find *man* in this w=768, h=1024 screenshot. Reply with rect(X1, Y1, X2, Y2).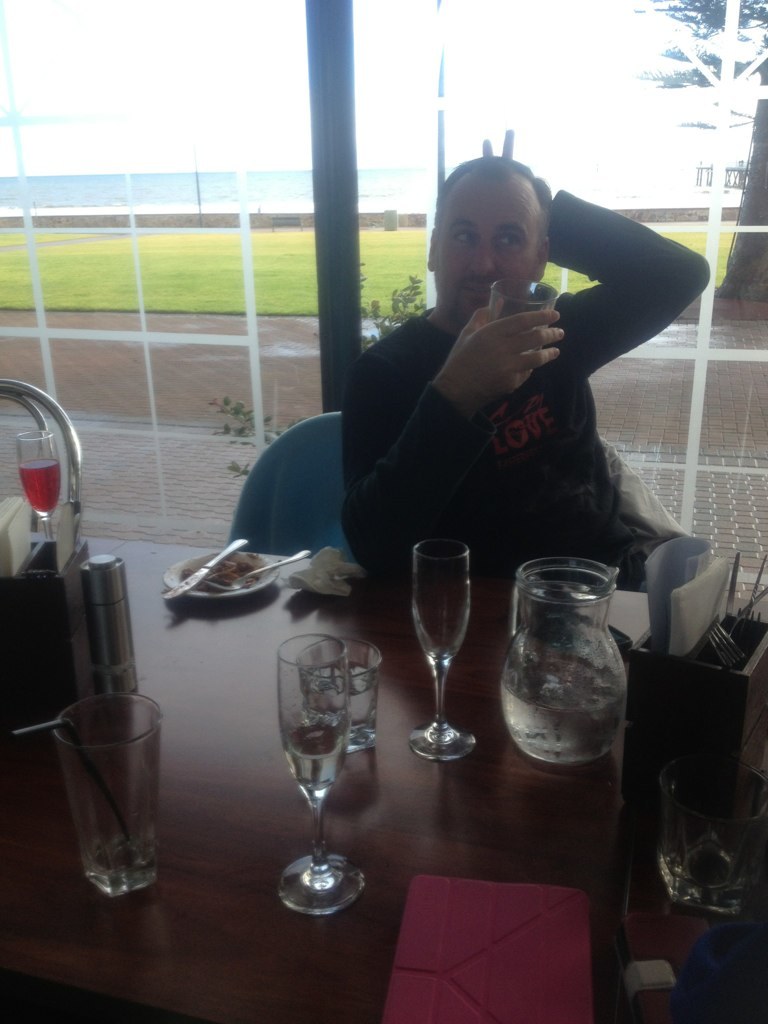
rect(323, 120, 715, 596).
